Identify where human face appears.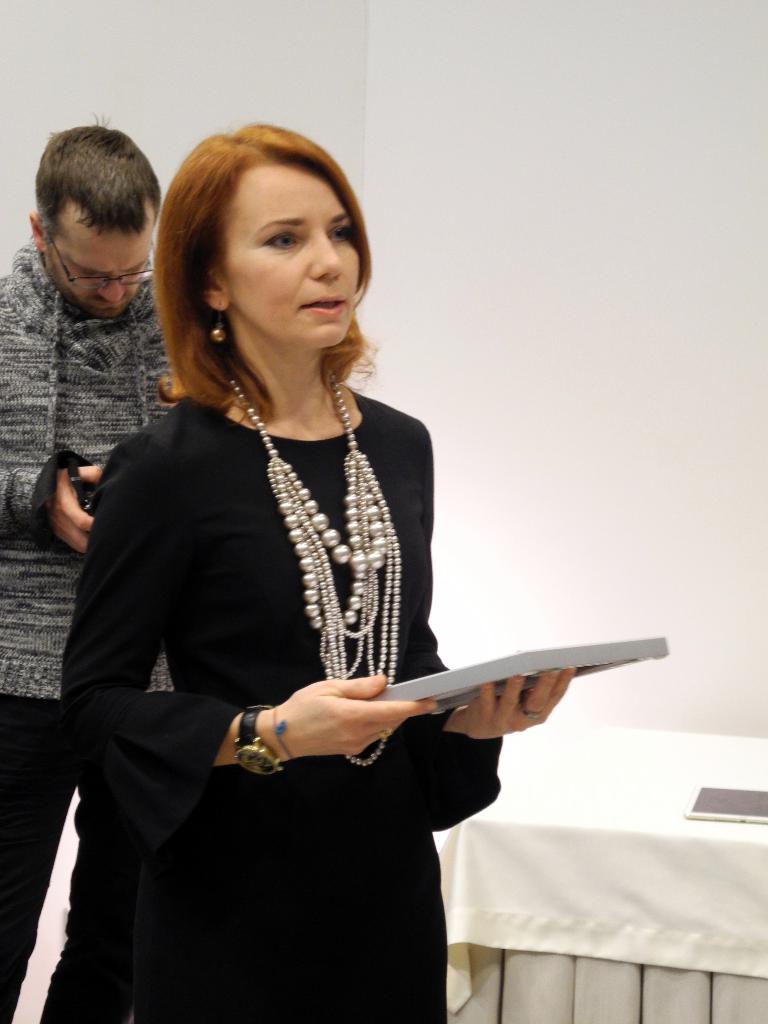
Appears at [left=48, top=225, right=157, bottom=312].
